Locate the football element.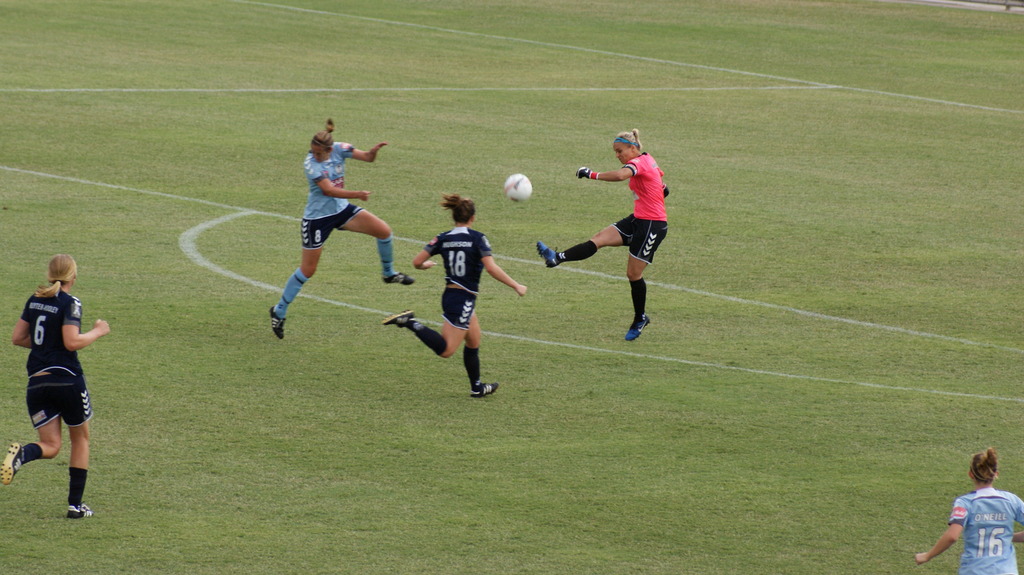
Element bbox: left=503, top=173, right=531, bottom=206.
